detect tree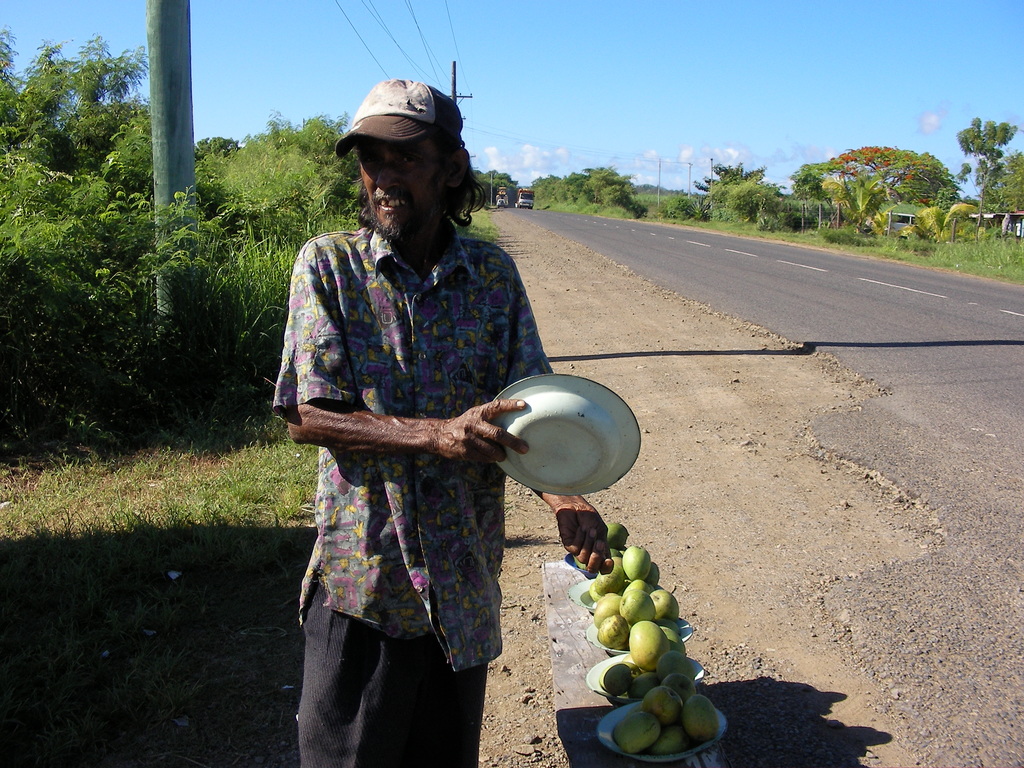
box(957, 111, 1019, 237)
